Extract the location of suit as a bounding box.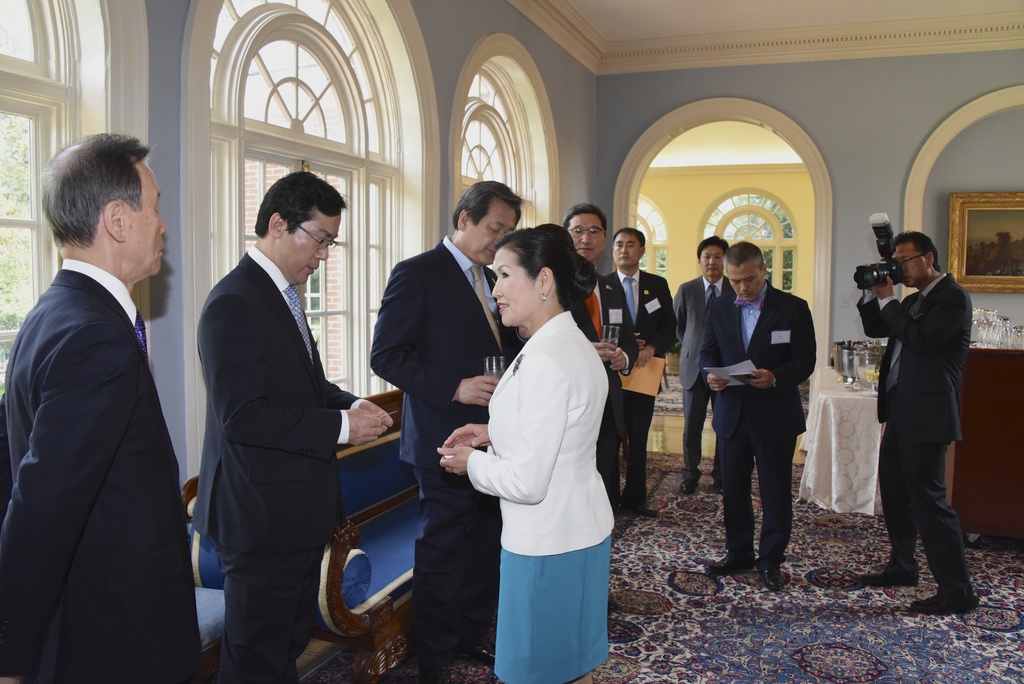
(605, 268, 681, 505).
